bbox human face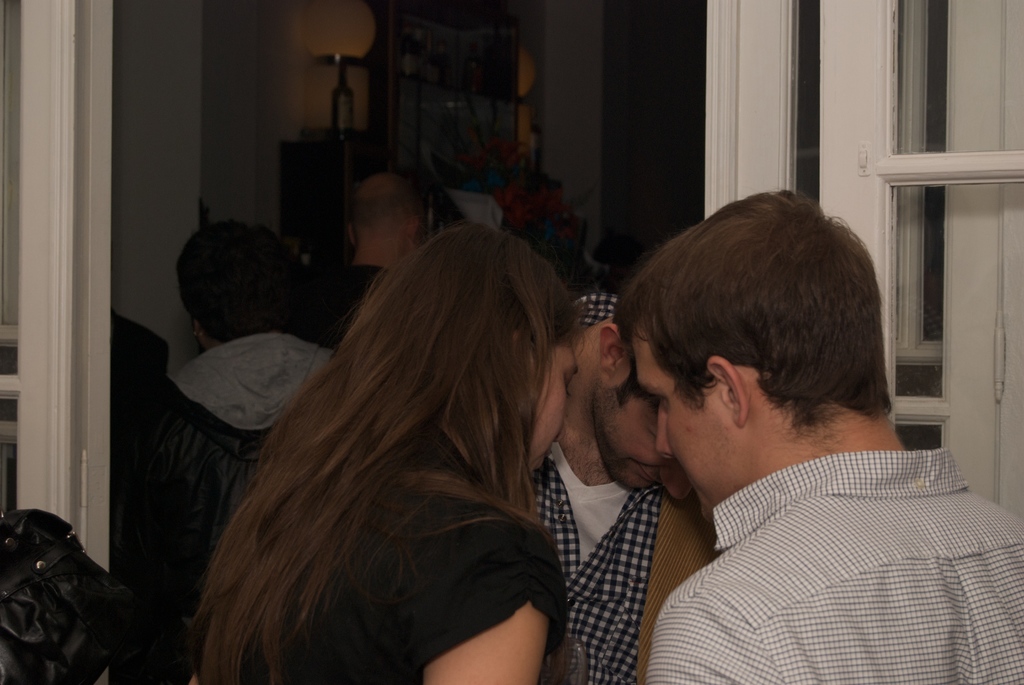
crop(533, 349, 575, 474)
